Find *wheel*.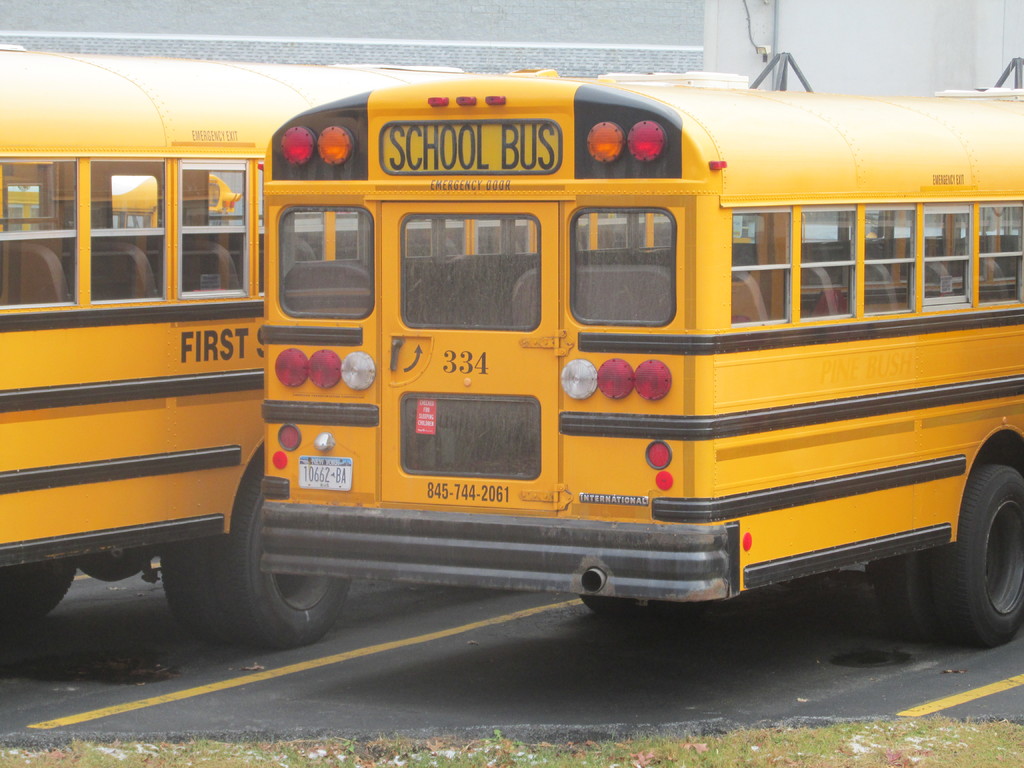
870, 550, 934, 639.
